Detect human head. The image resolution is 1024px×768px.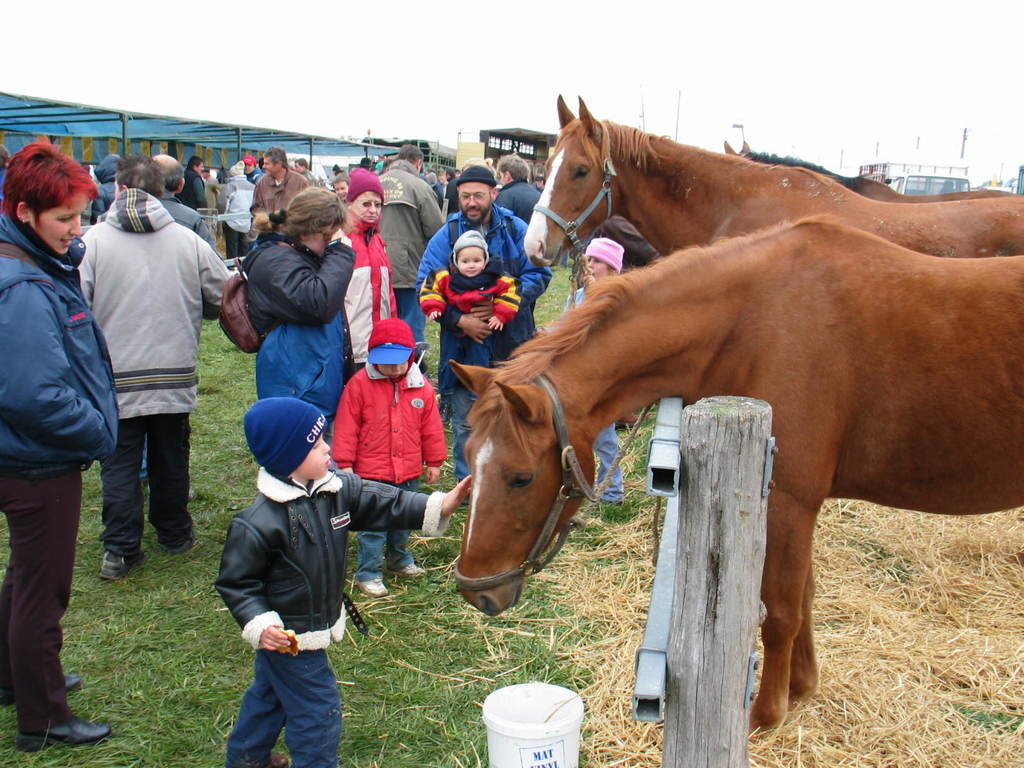
bbox=(584, 237, 622, 281).
